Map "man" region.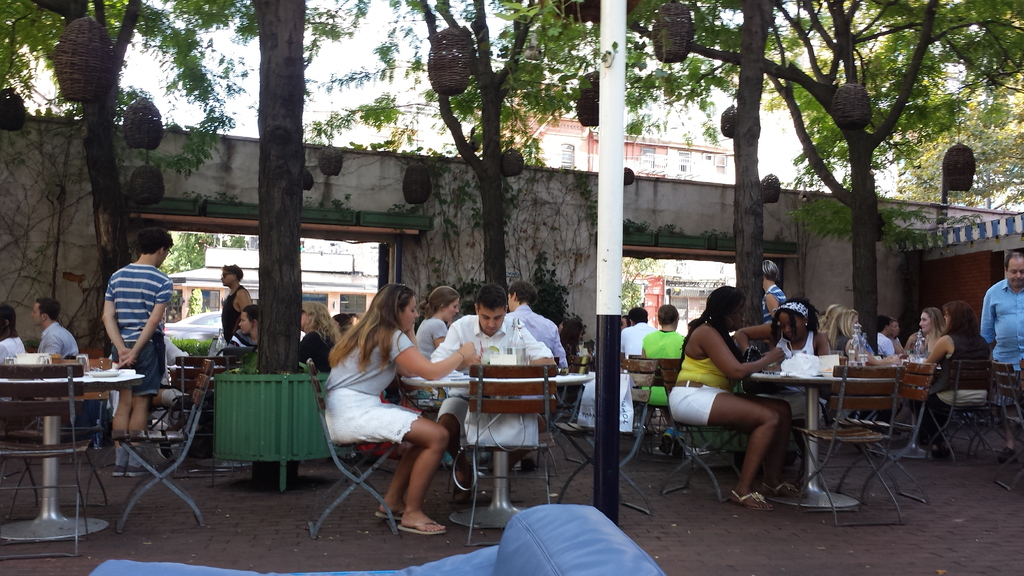
Mapped to (877, 322, 898, 353).
